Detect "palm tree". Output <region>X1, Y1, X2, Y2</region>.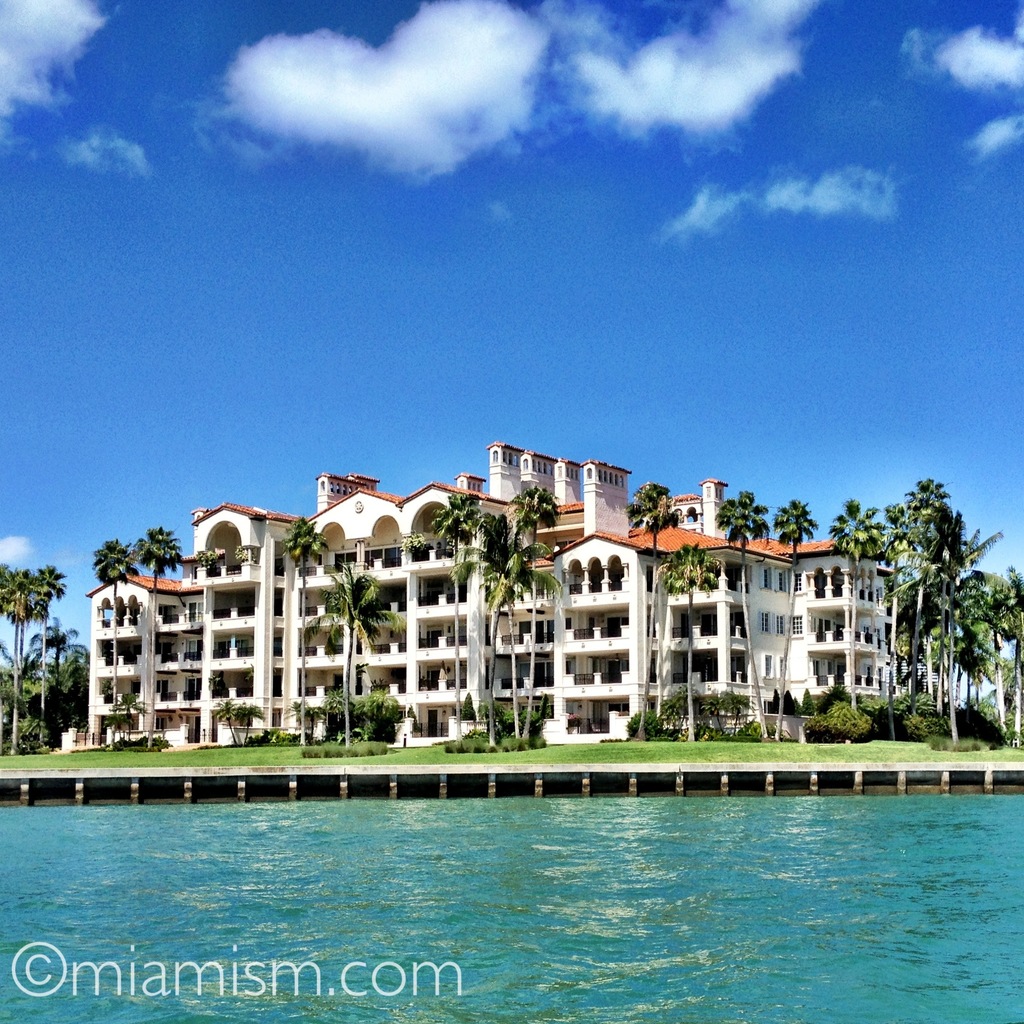
<region>627, 476, 685, 740</region>.
